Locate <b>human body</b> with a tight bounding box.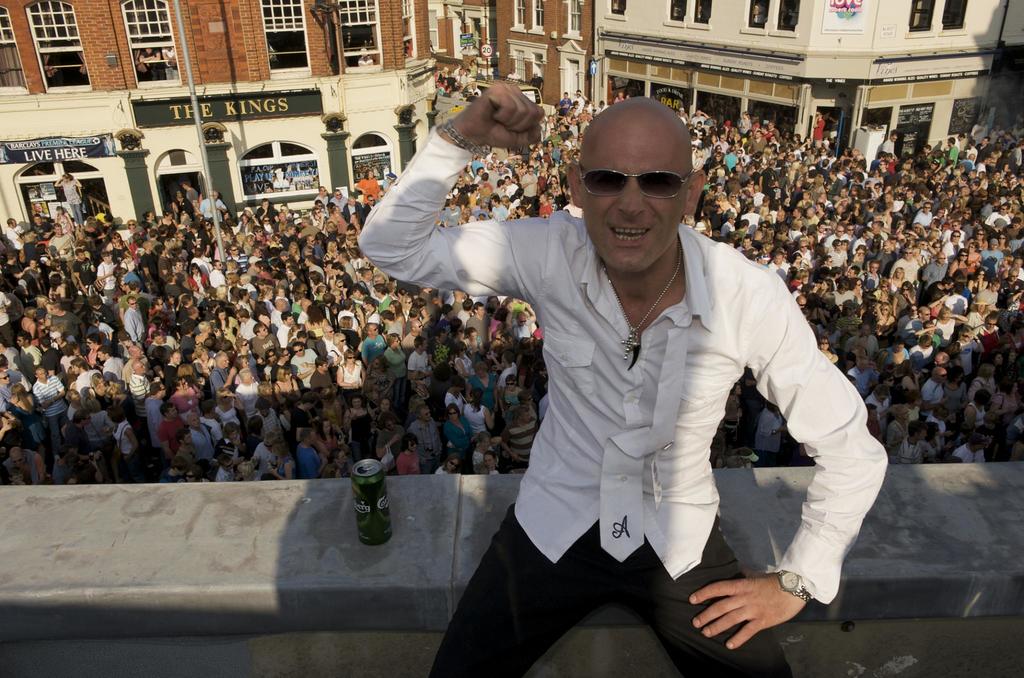
[left=948, top=186, right=953, bottom=197].
